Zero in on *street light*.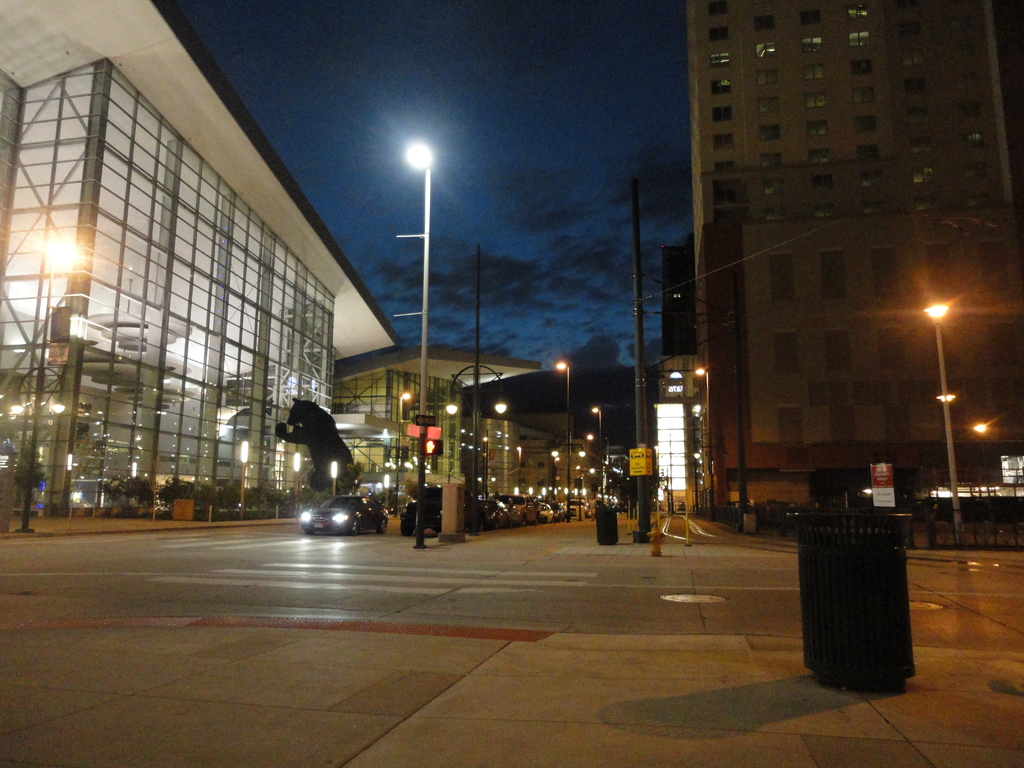
Zeroed in: bbox(590, 403, 602, 502).
